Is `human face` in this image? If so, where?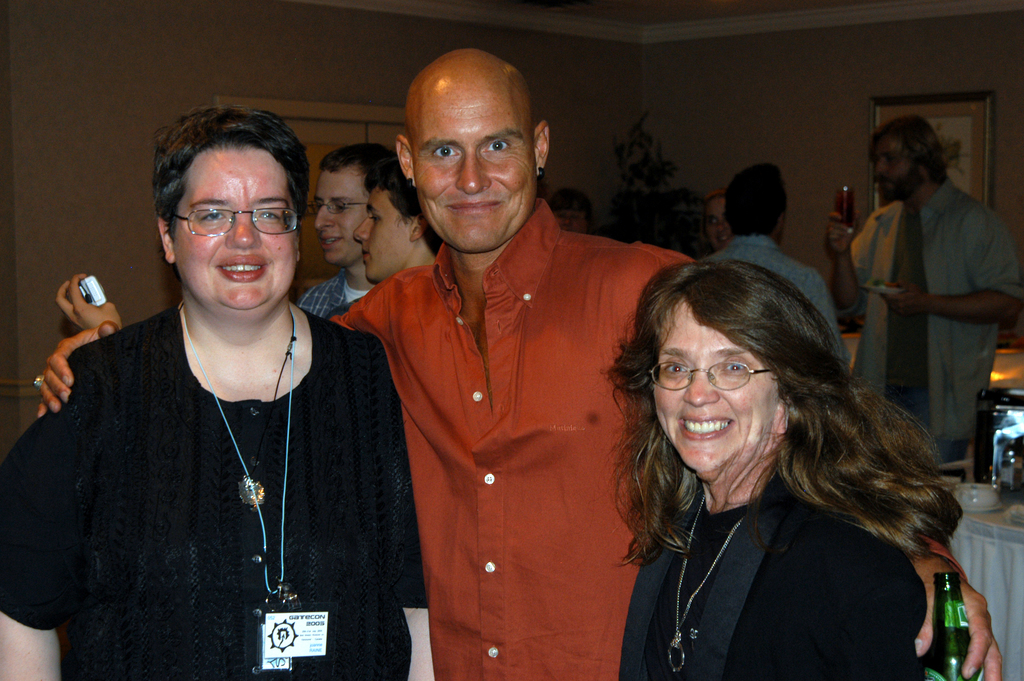
Yes, at (552,193,588,234).
